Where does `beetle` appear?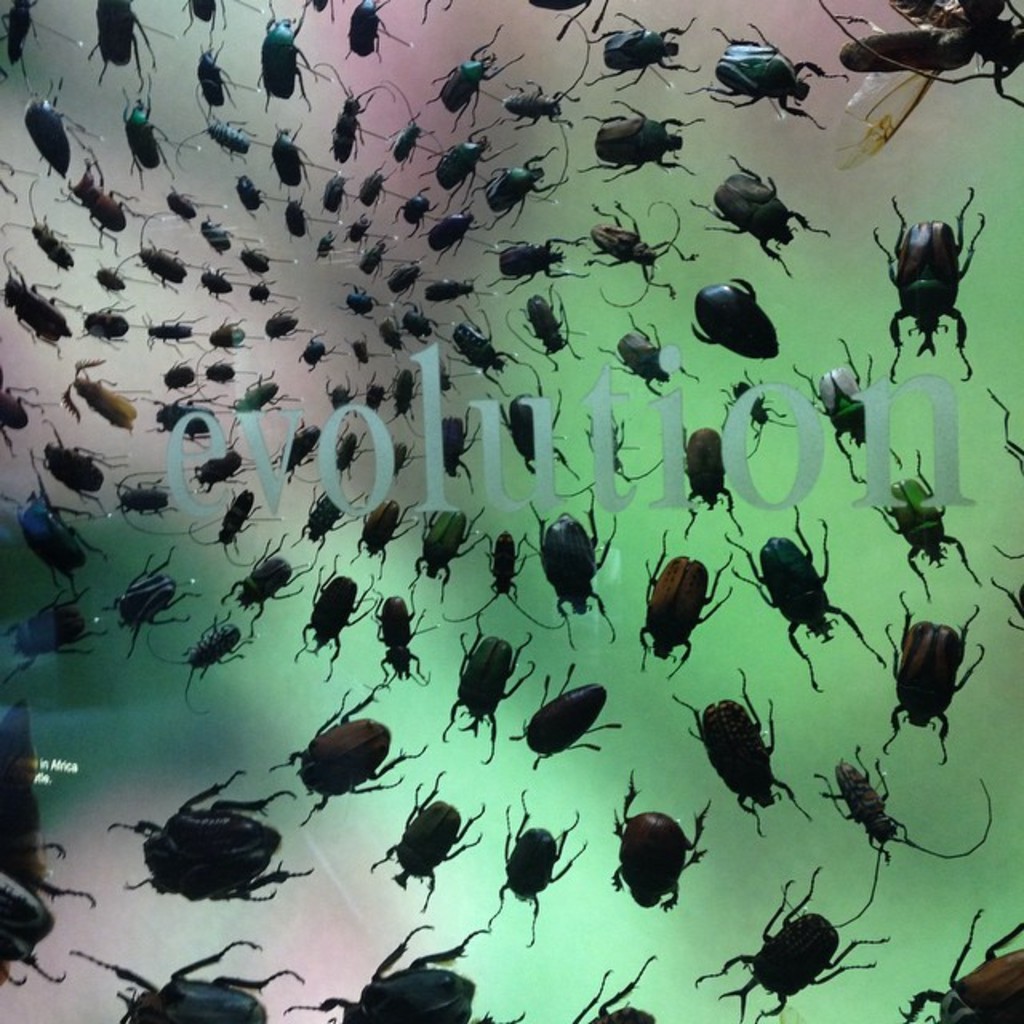
Appears at x1=3, y1=589, x2=102, y2=690.
